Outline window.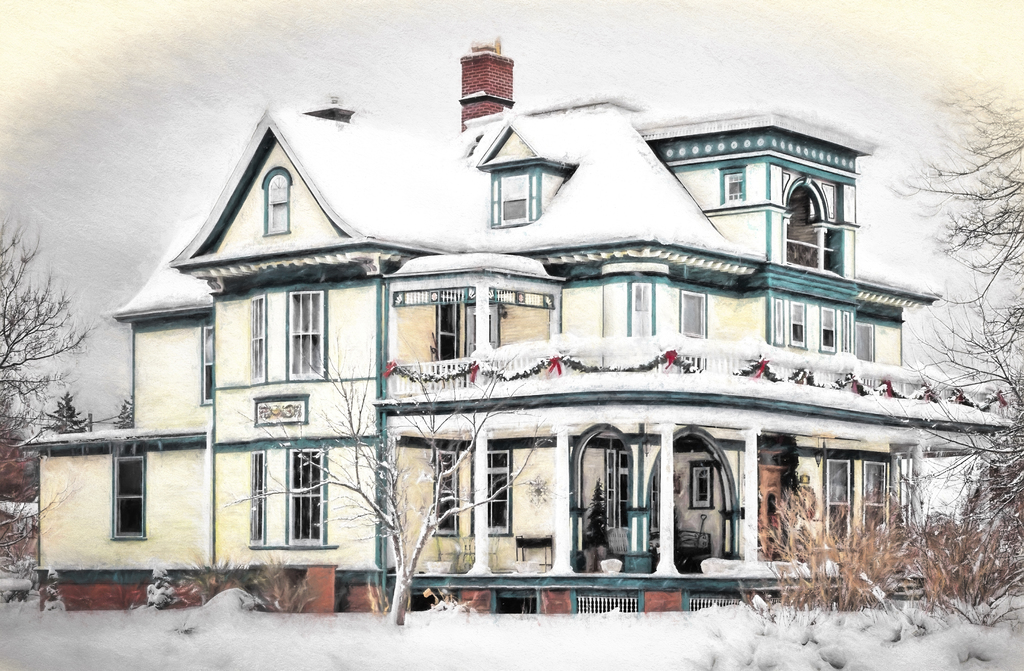
Outline: box=[603, 275, 673, 338].
